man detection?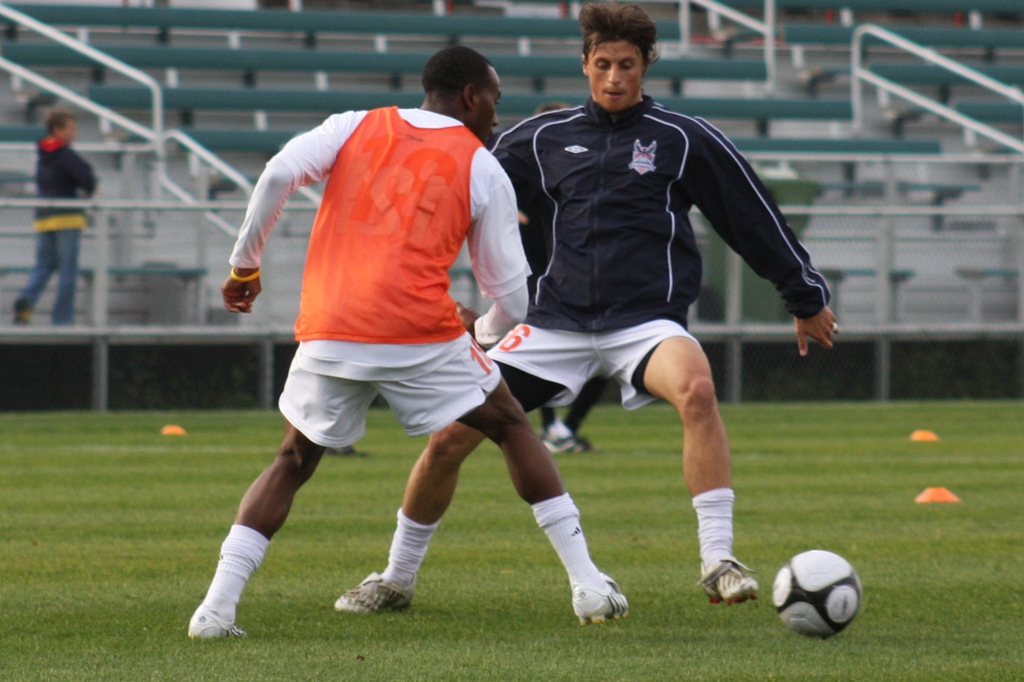
[13,109,104,324]
